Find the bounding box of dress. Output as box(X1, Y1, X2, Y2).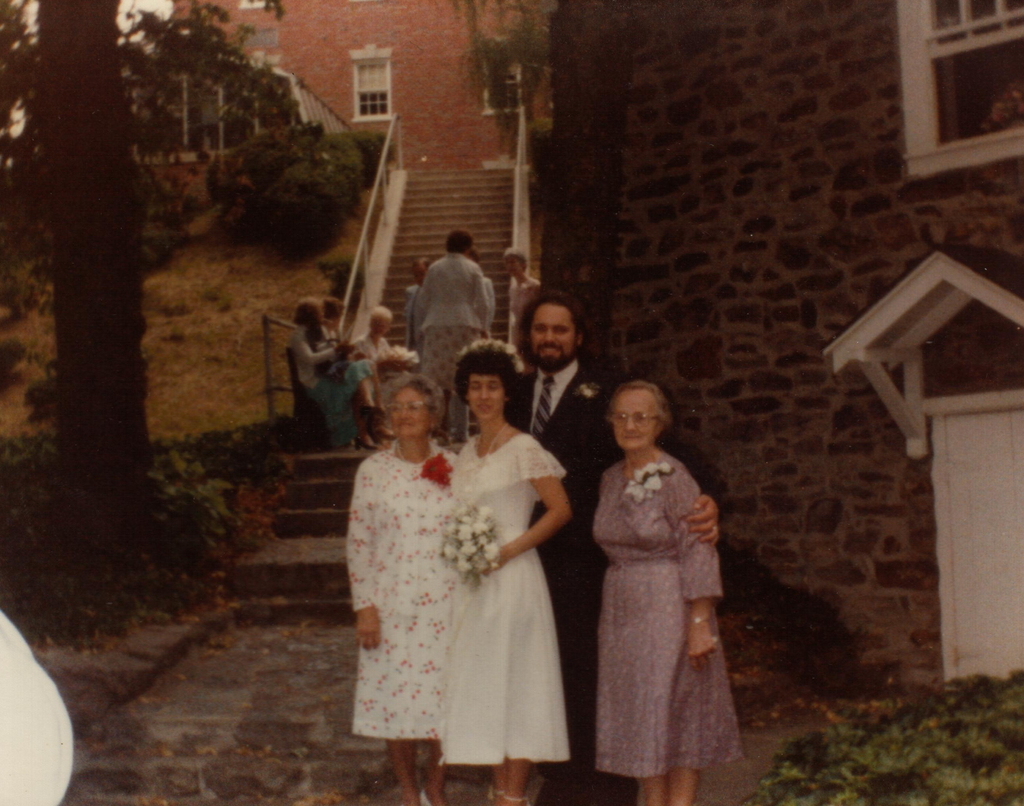
box(445, 427, 569, 768).
